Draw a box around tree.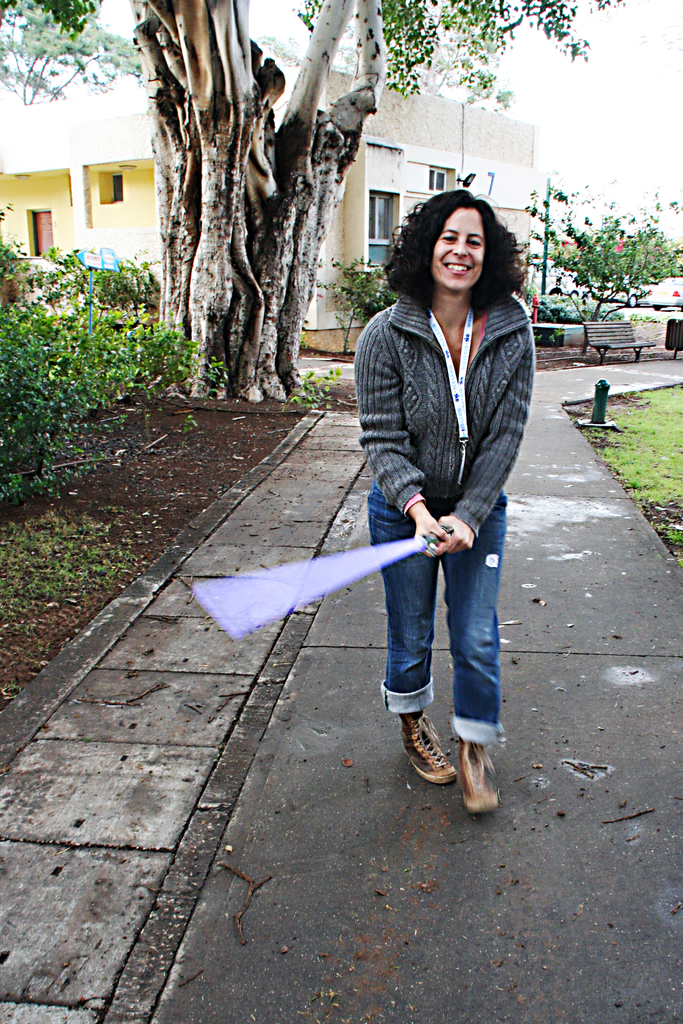
Rect(240, 1, 531, 111).
